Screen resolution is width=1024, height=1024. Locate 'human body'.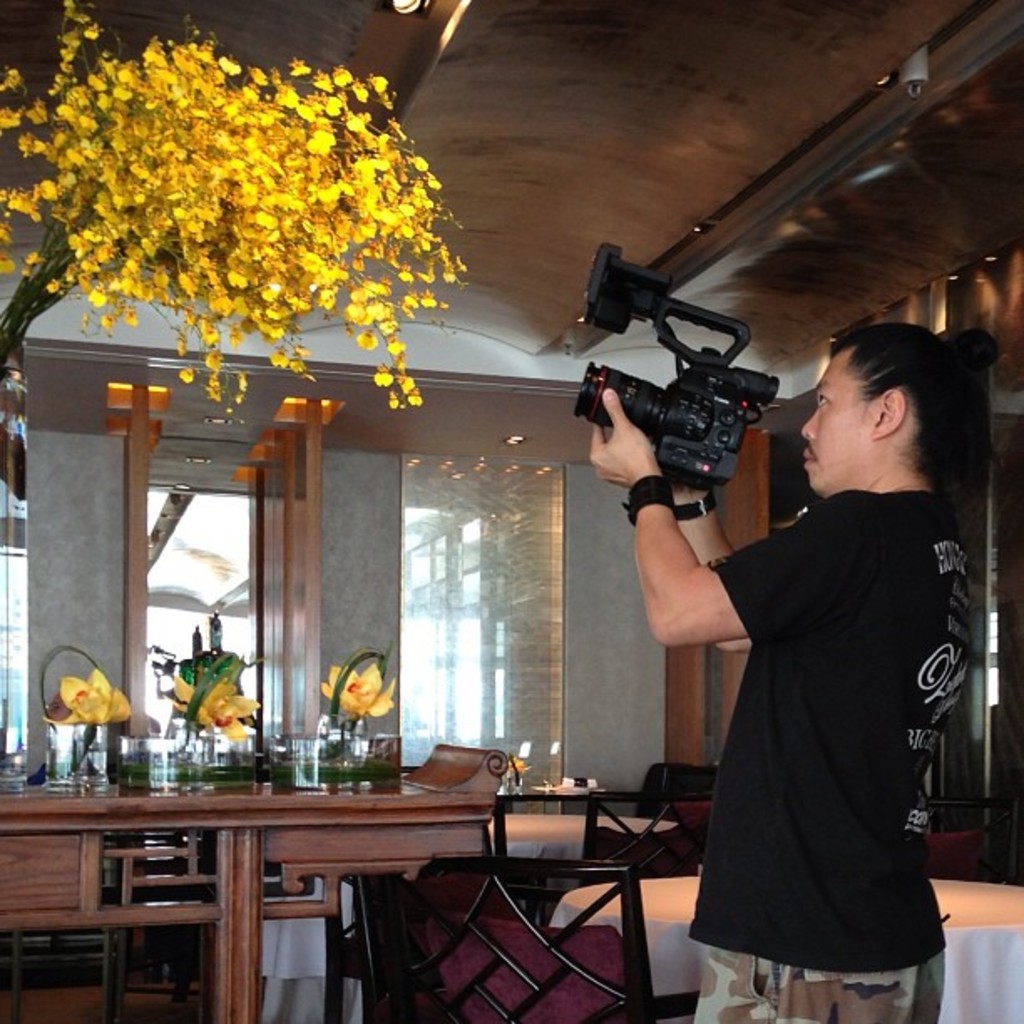
(x1=584, y1=303, x2=975, y2=893).
